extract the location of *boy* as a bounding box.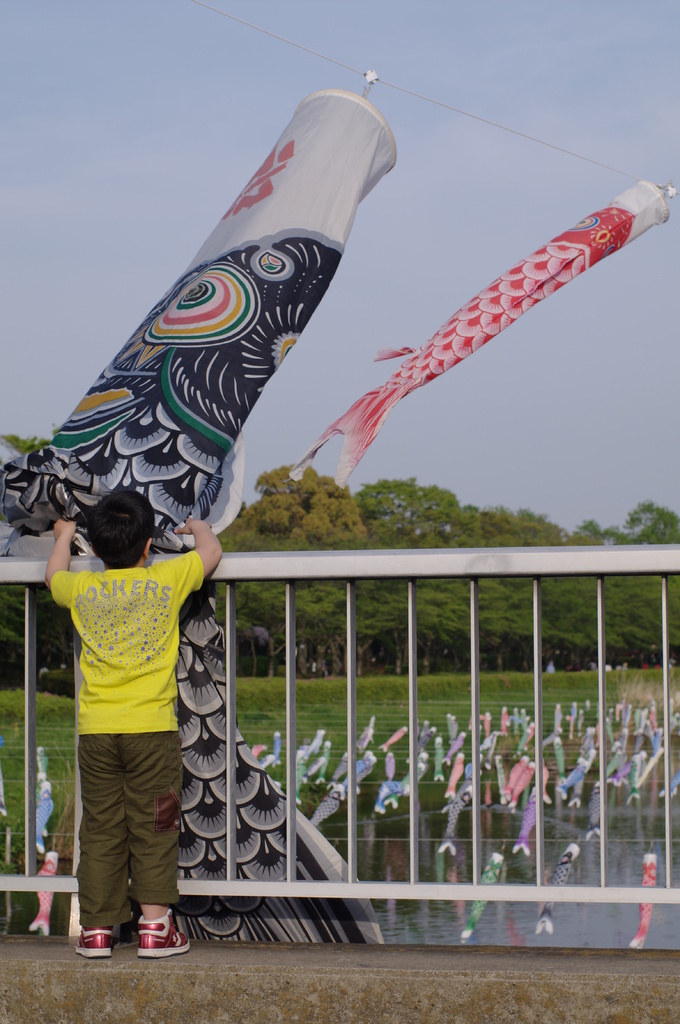
x1=49 y1=485 x2=225 y2=961.
